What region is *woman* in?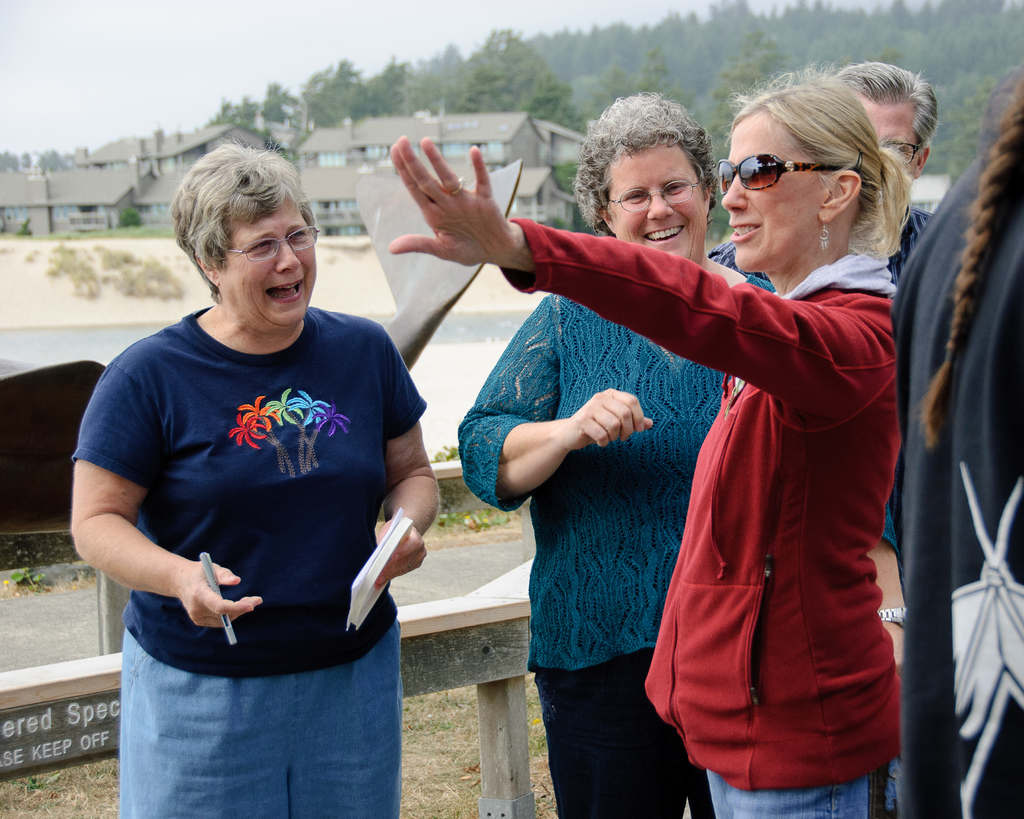
x1=883 y1=71 x2=1023 y2=818.
